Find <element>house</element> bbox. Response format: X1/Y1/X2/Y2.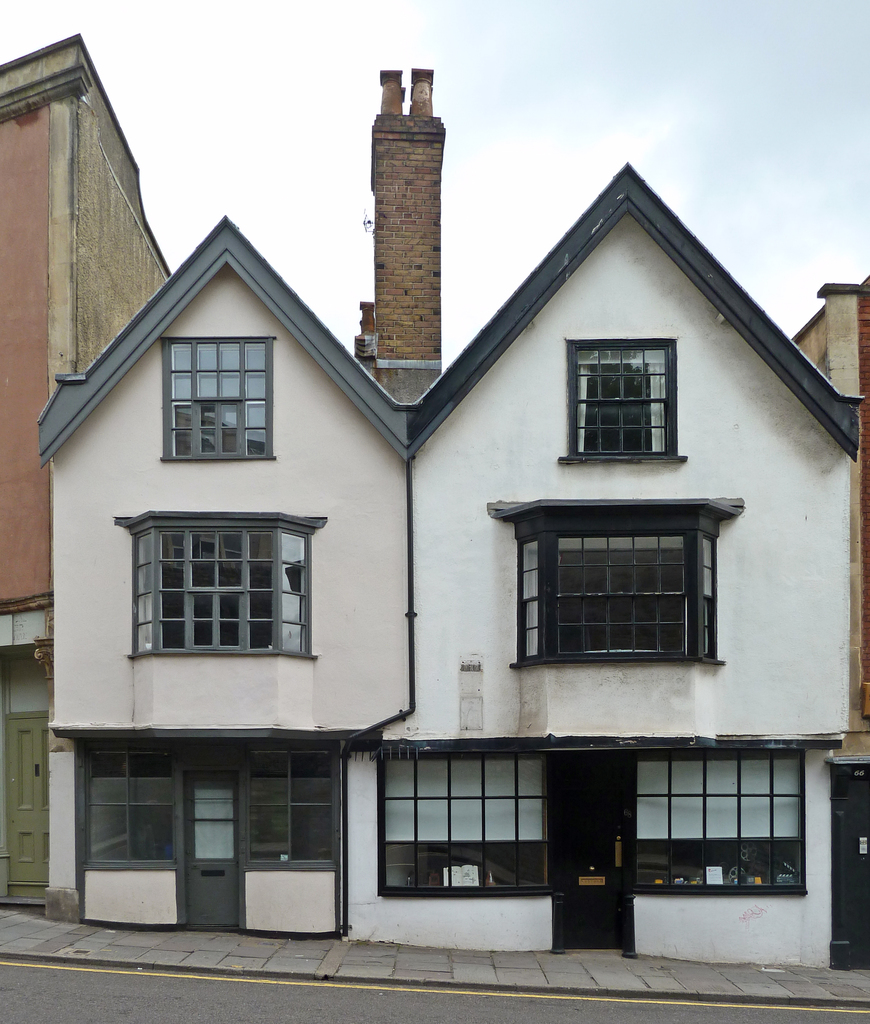
1/36/168/884.
